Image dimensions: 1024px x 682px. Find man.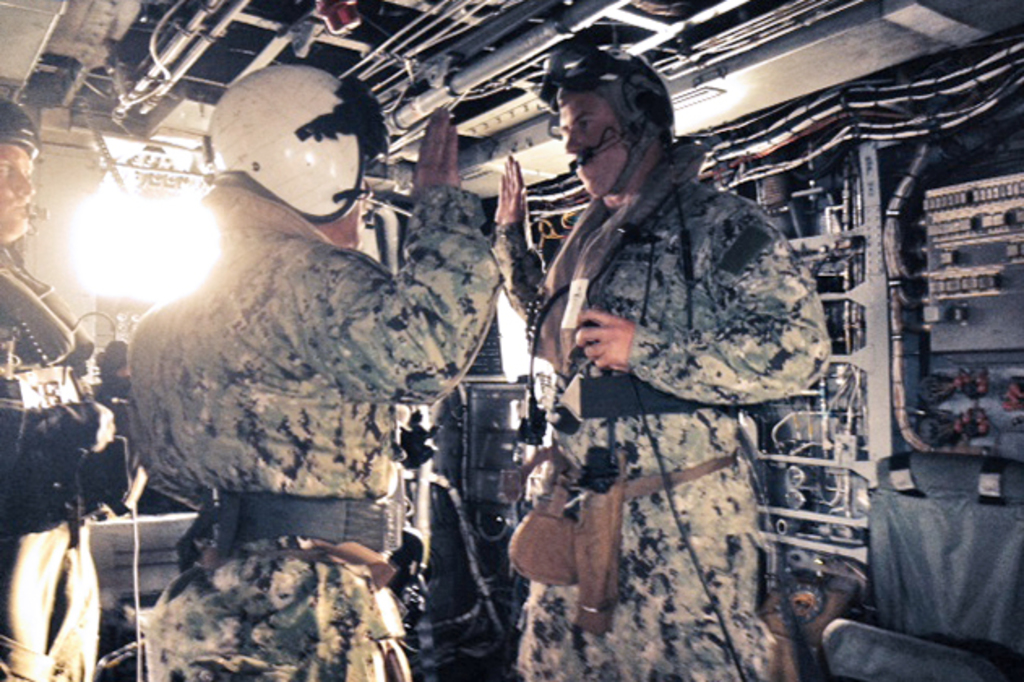
rect(118, 58, 510, 680).
